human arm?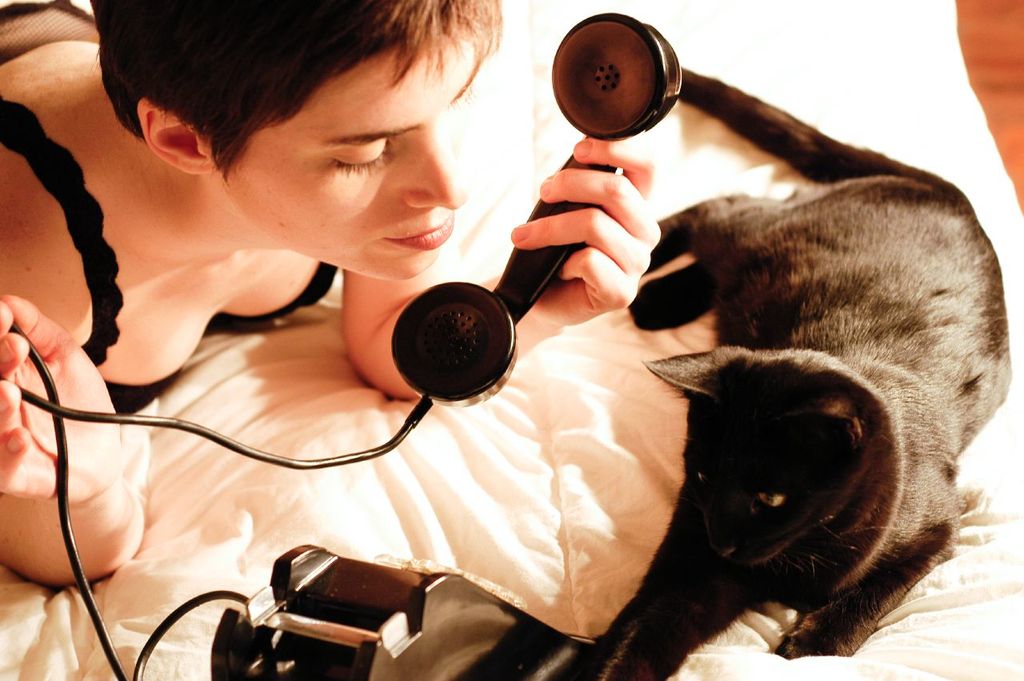
[x1=340, y1=135, x2=658, y2=407]
